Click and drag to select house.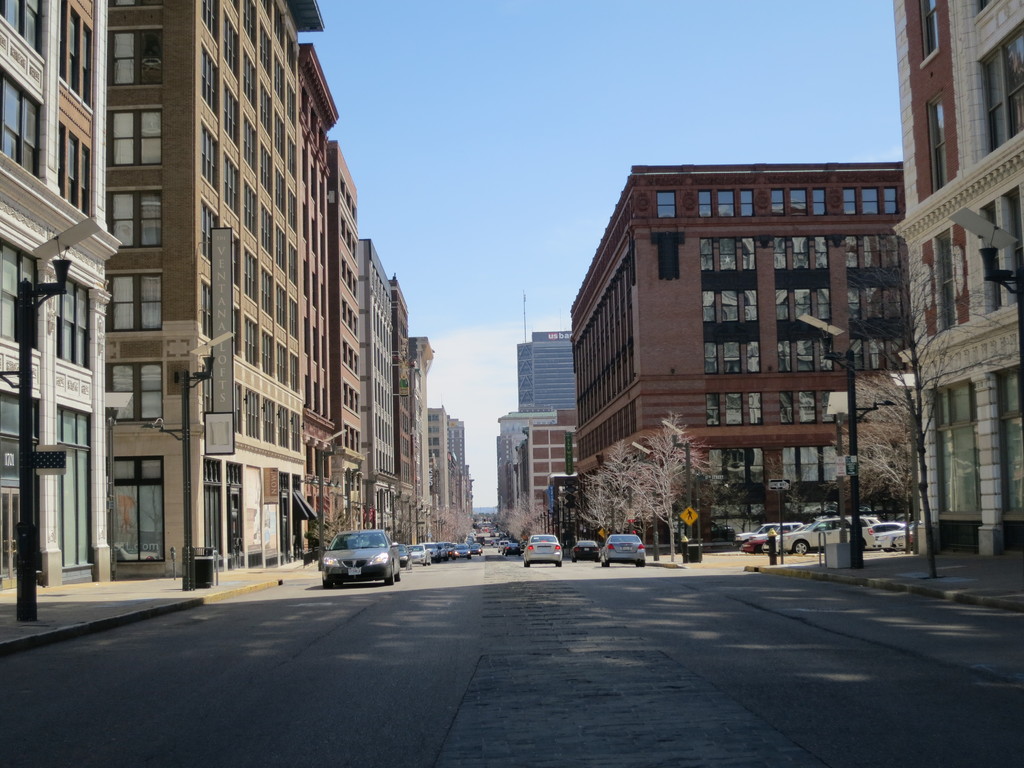
Selection: crop(360, 236, 401, 529).
